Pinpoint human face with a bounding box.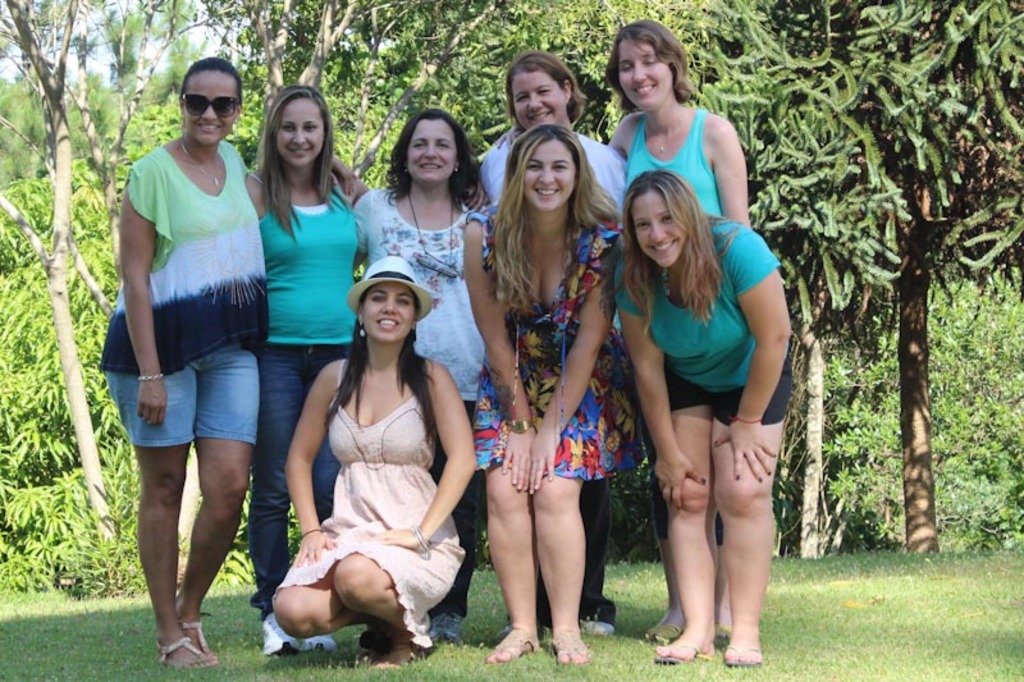
<box>530,138,571,209</box>.
